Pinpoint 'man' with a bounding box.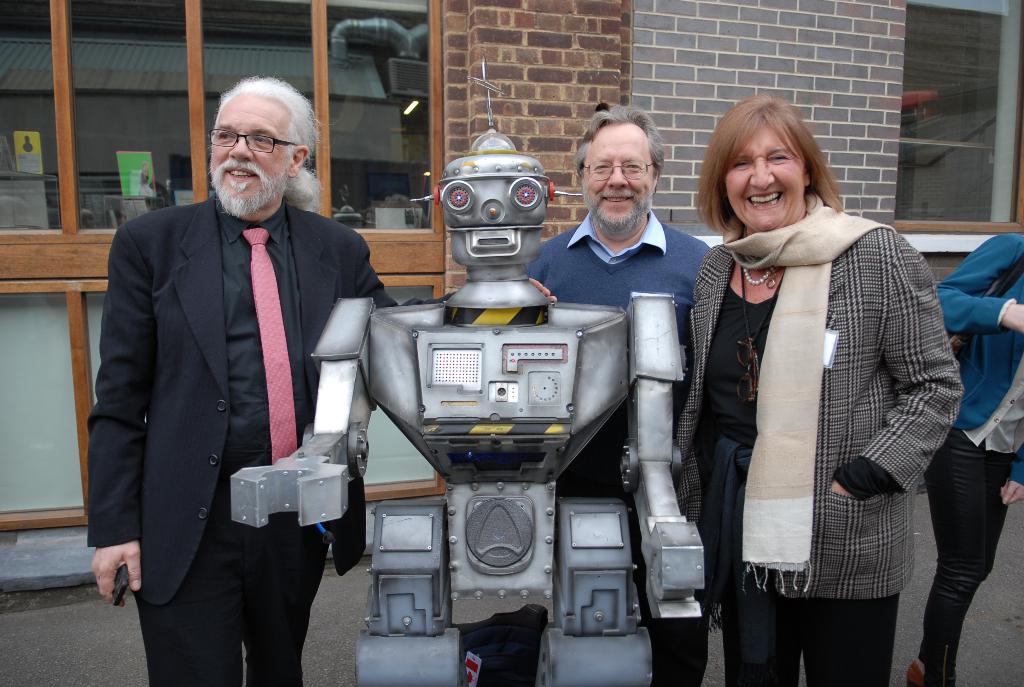
530, 104, 714, 338.
